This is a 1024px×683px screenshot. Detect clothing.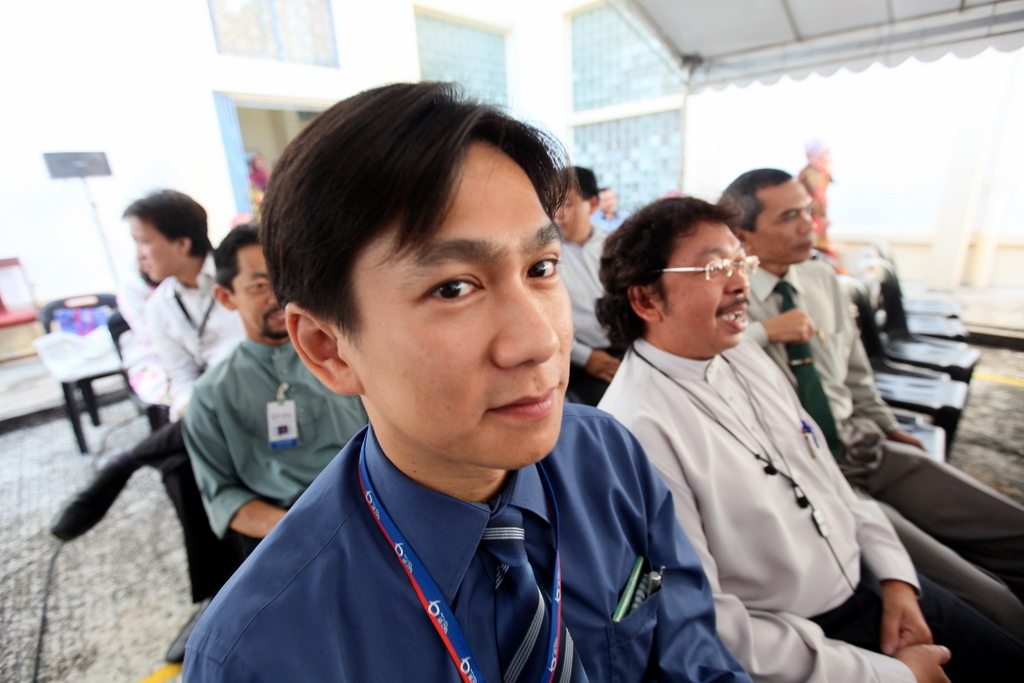
x1=531 y1=216 x2=616 y2=357.
